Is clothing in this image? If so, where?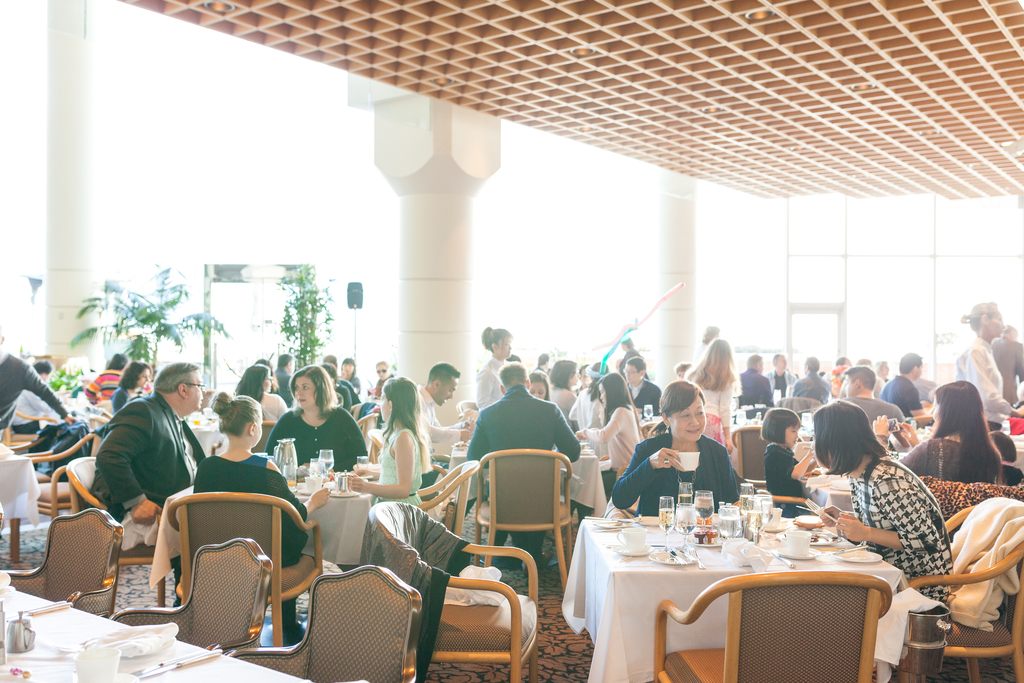
Yes, at (x1=950, y1=334, x2=1017, y2=458).
